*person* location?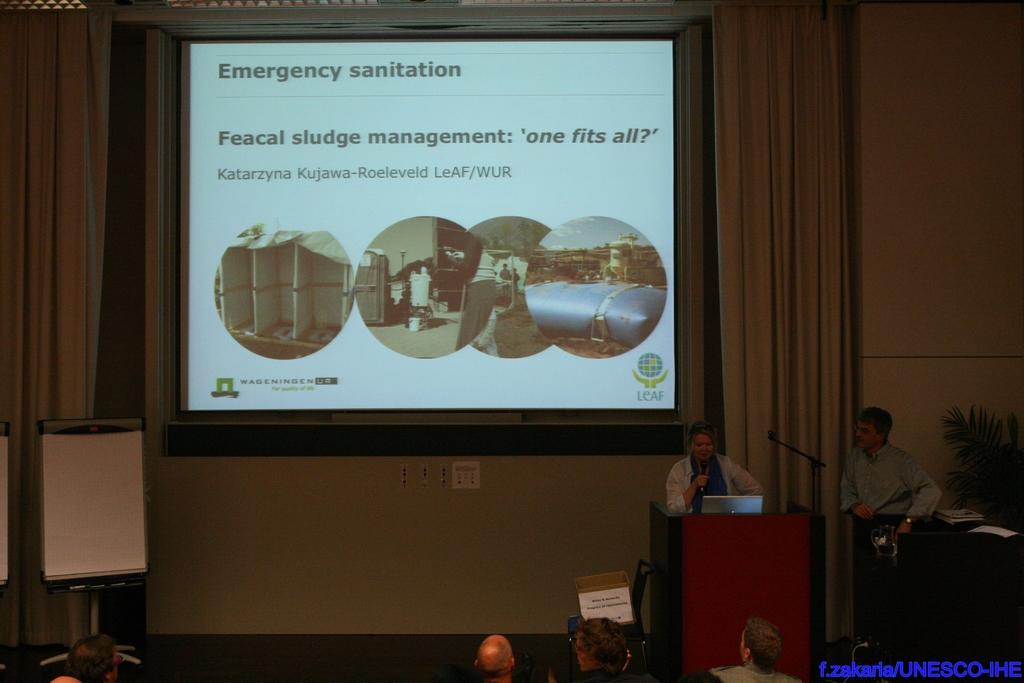
[left=663, top=423, right=763, bottom=515]
